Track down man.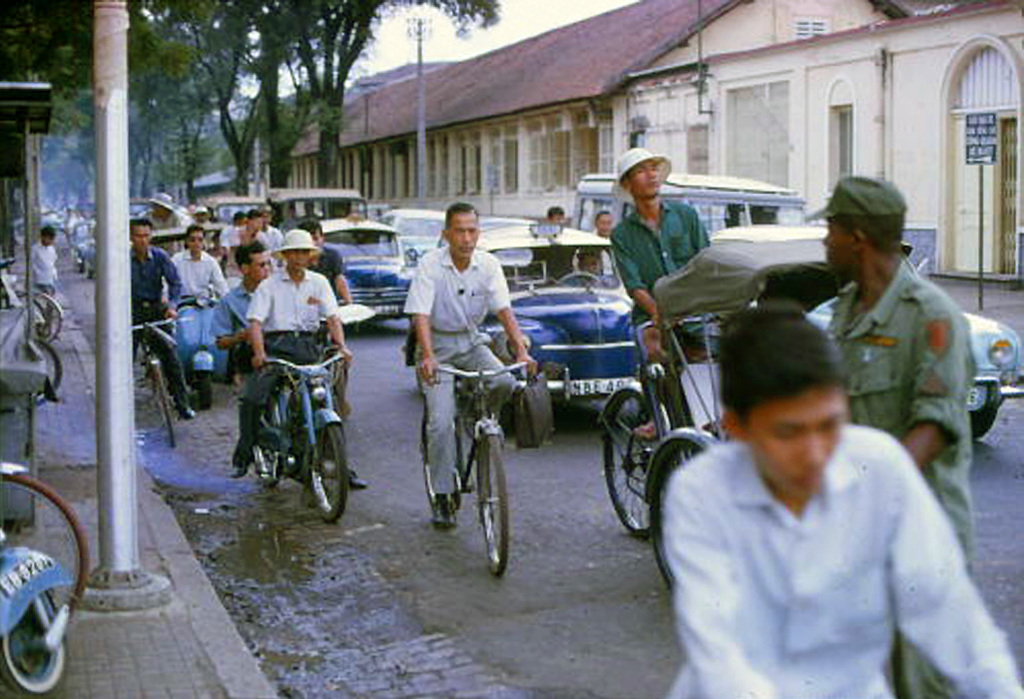
Tracked to (546,249,610,286).
